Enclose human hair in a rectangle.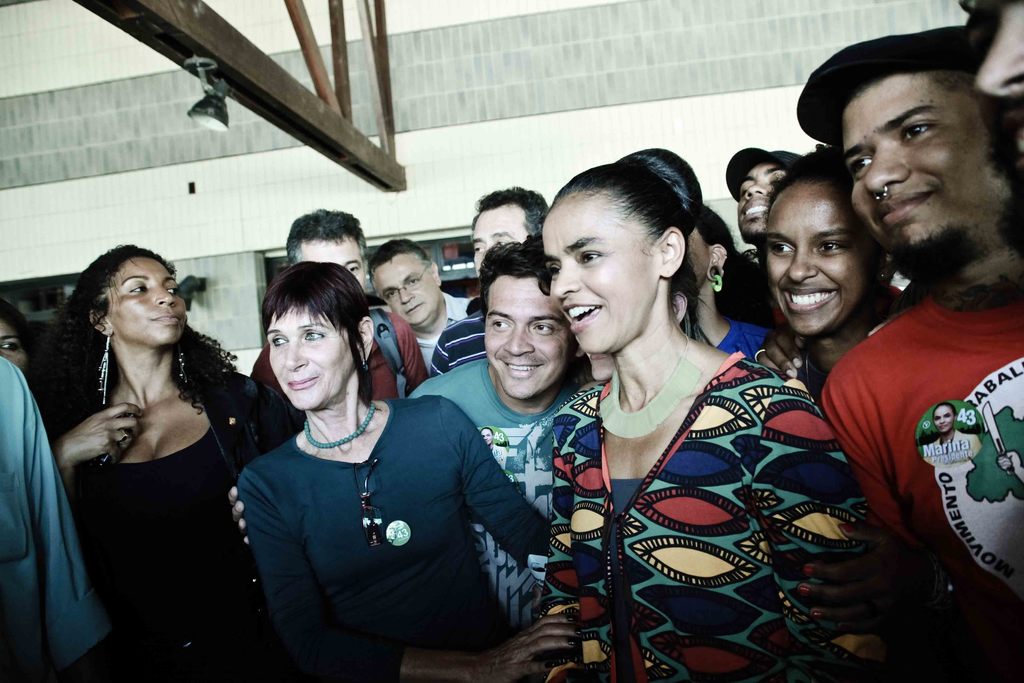
[285,207,368,265].
